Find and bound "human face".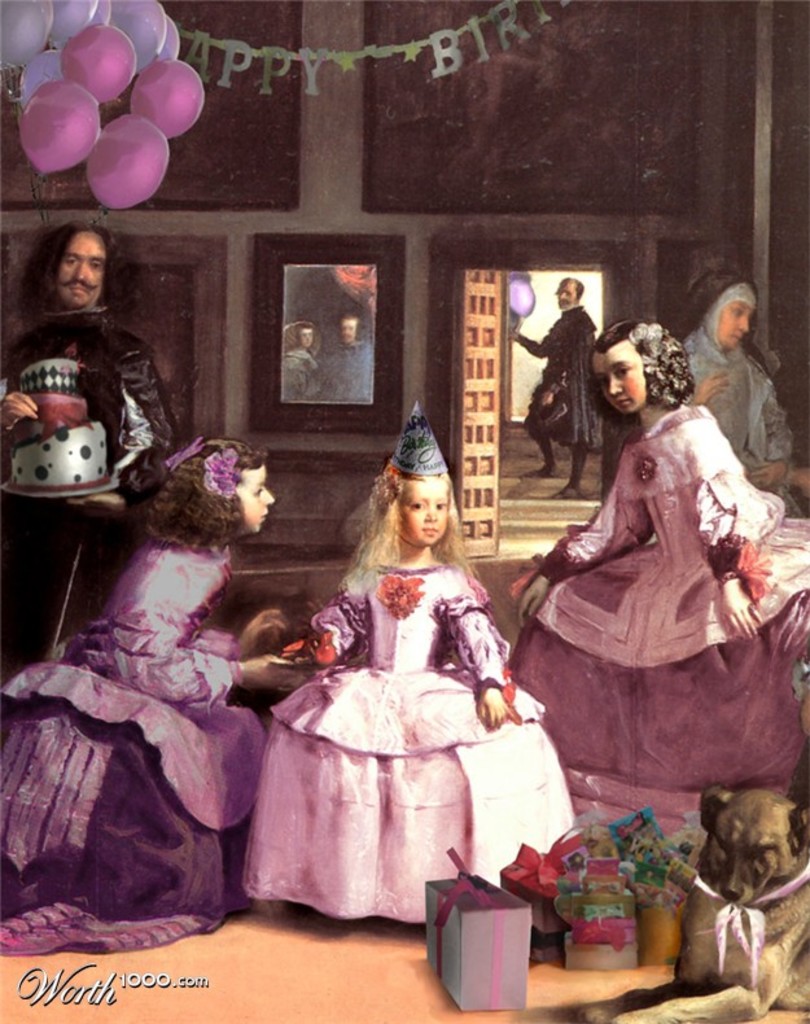
Bound: <bbox>336, 316, 355, 347</bbox>.
